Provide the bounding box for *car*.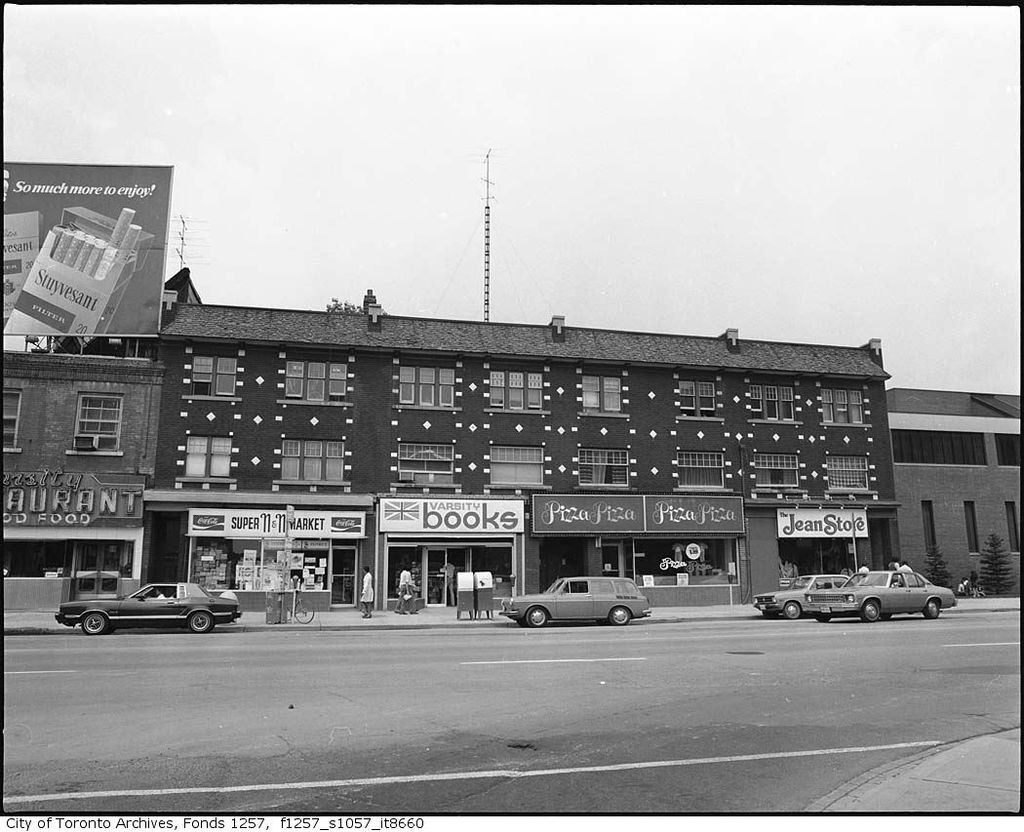
pyautogui.locateOnScreen(807, 570, 961, 623).
